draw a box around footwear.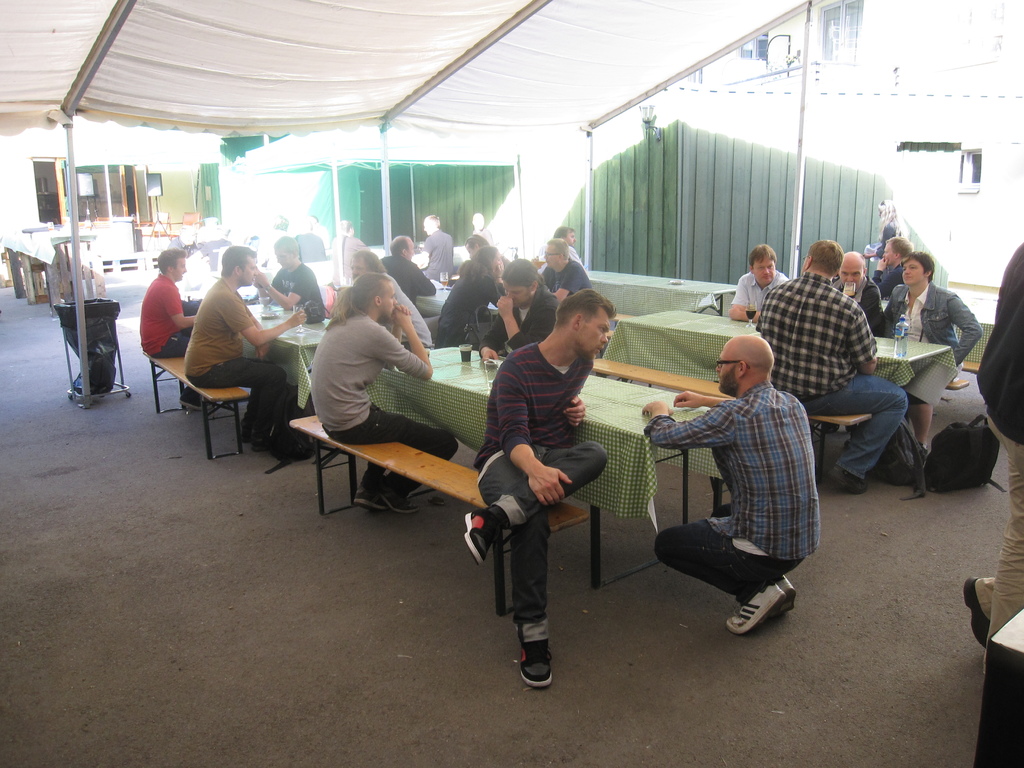
(left=776, top=577, right=796, bottom=618).
